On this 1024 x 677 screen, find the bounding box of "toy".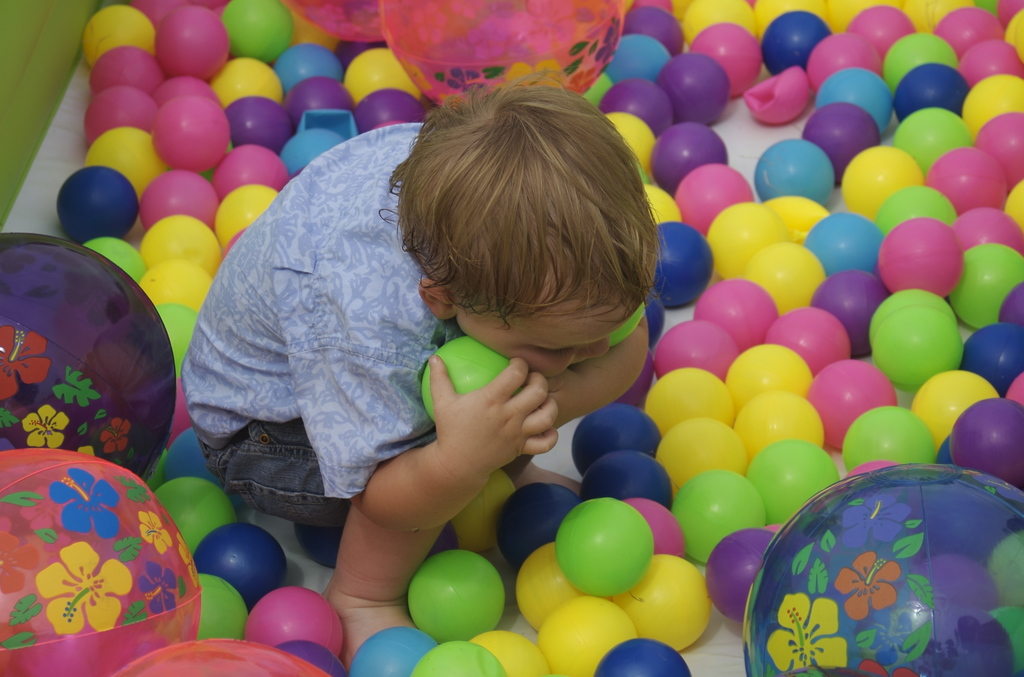
Bounding box: [408, 558, 507, 633].
